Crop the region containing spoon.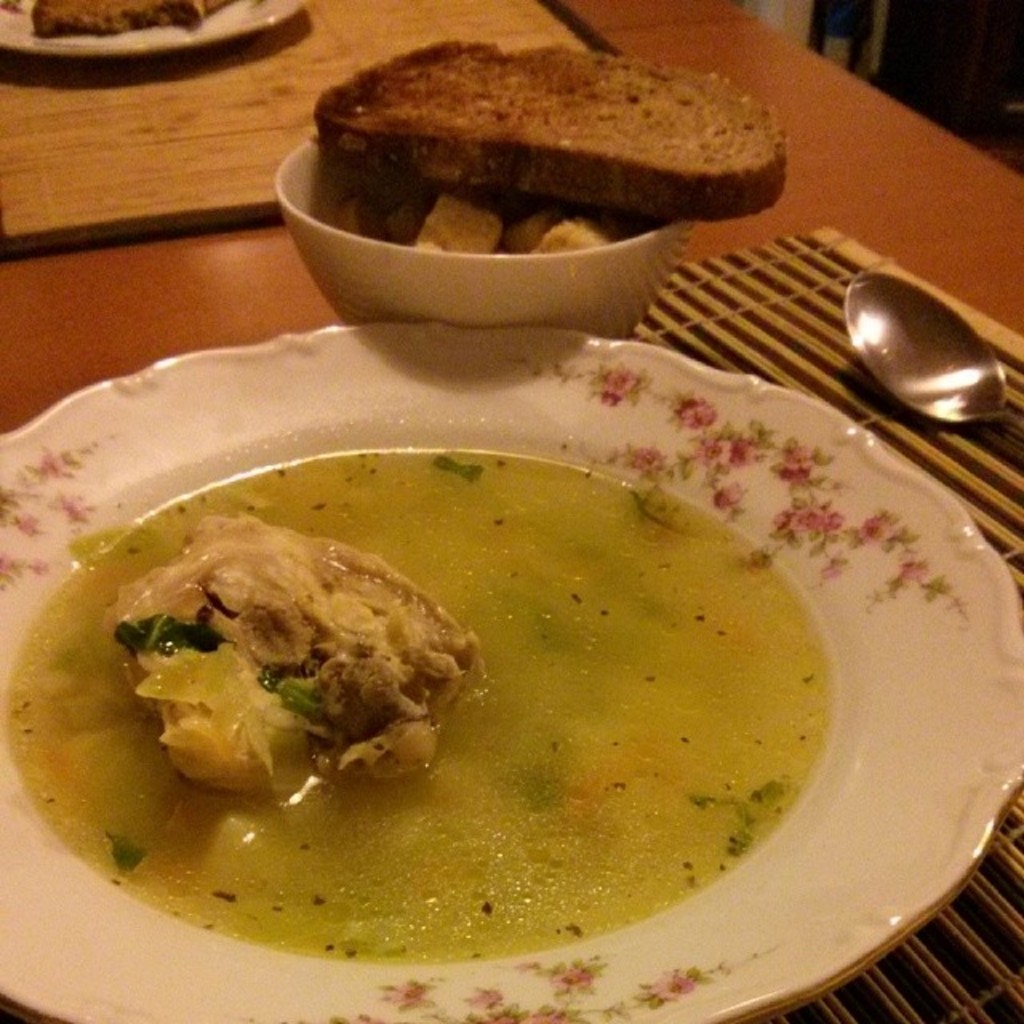
Crop region: [843, 269, 1022, 453].
